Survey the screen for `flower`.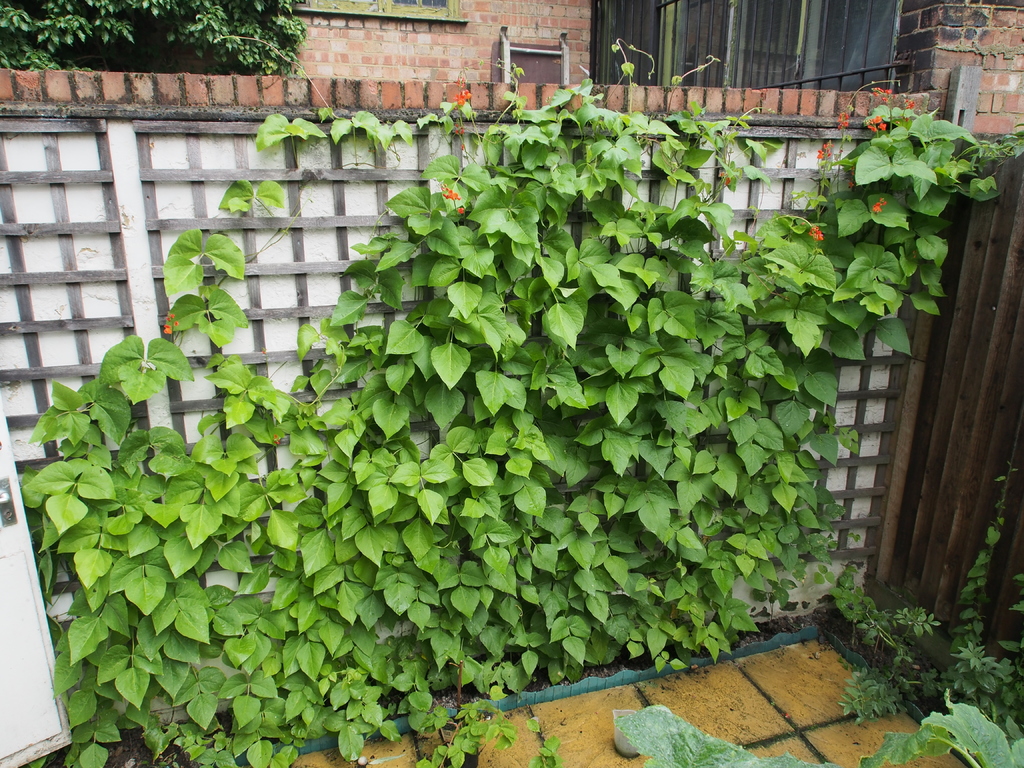
Survey found: bbox=[844, 120, 848, 129].
